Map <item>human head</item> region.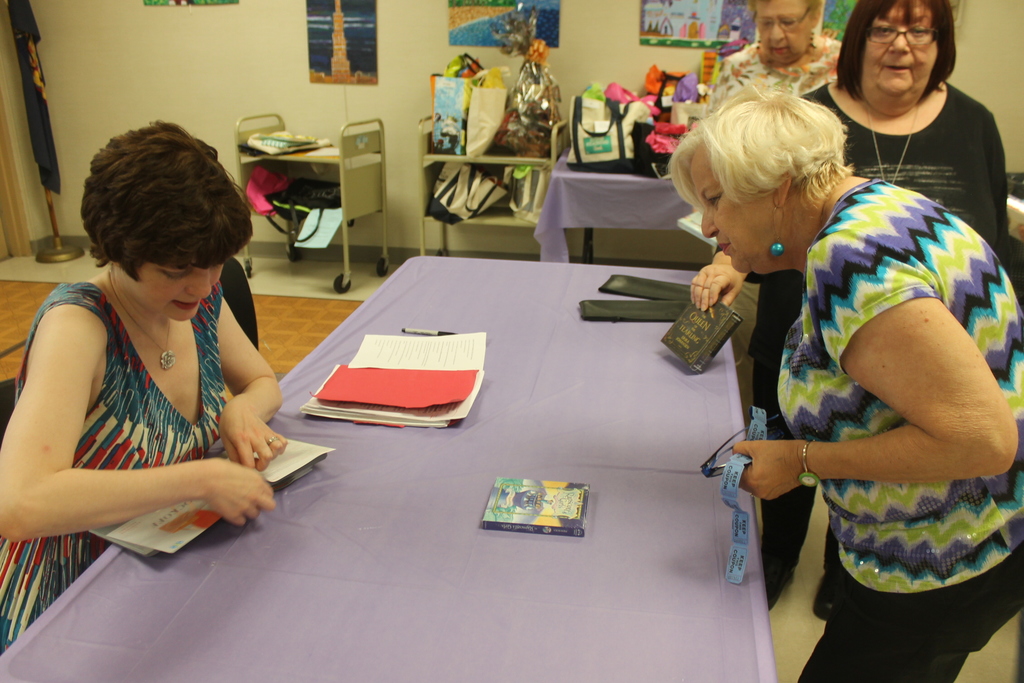
Mapped to bbox=(748, 0, 824, 62).
